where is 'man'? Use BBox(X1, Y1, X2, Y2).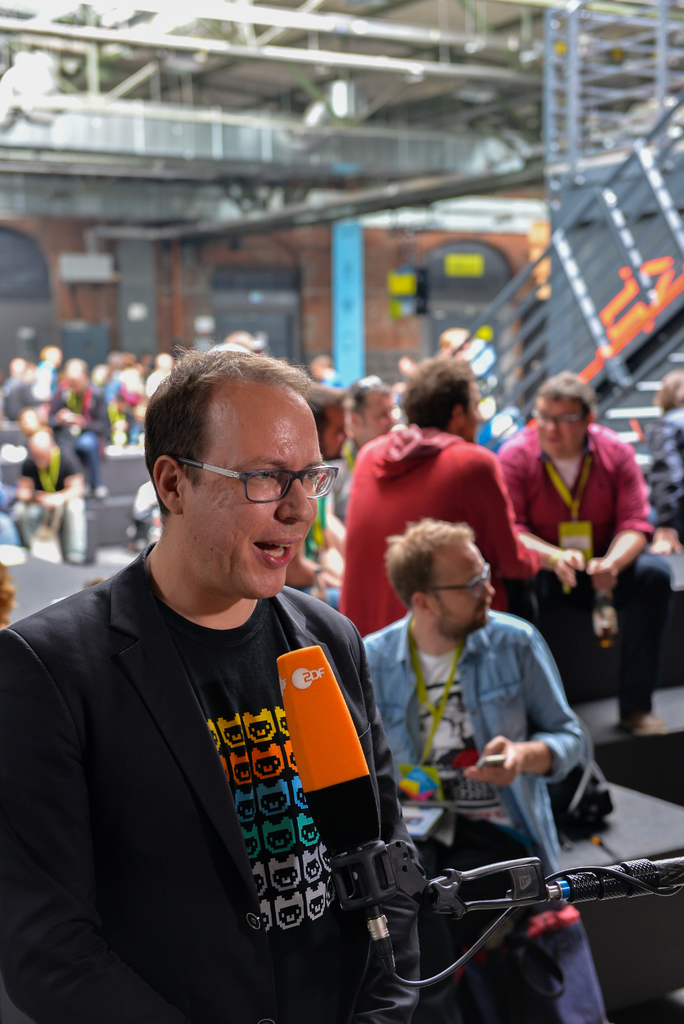
BBox(282, 385, 345, 600).
